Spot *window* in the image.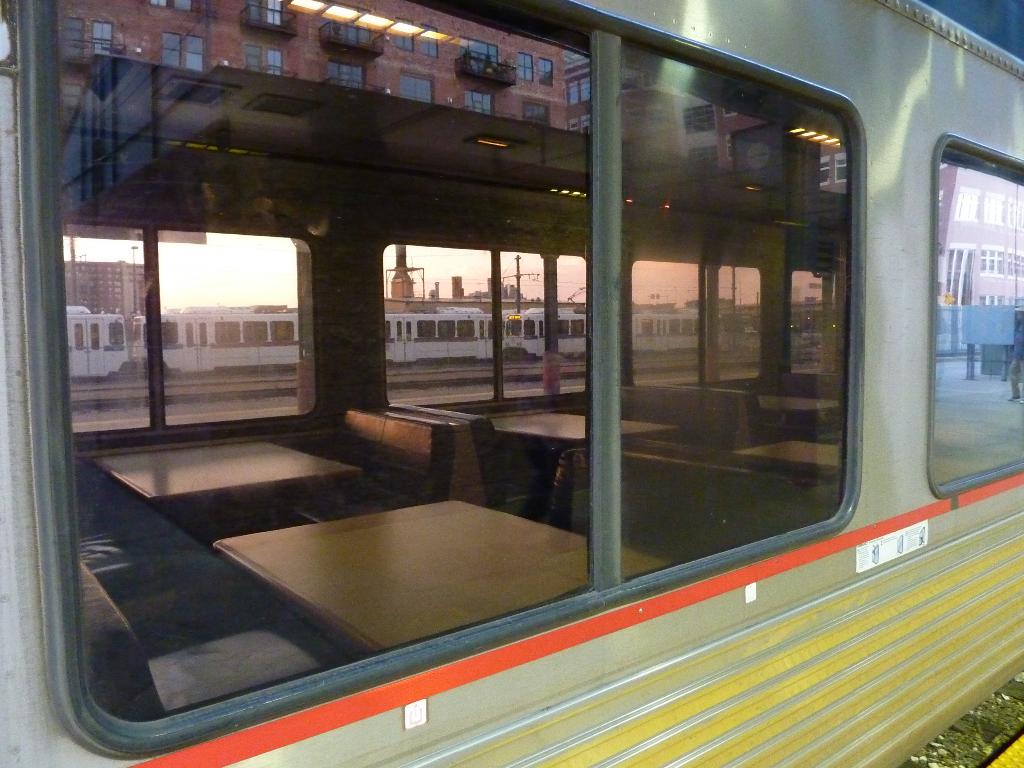
*window* found at (x1=953, y1=189, x2=981, y2=223).
